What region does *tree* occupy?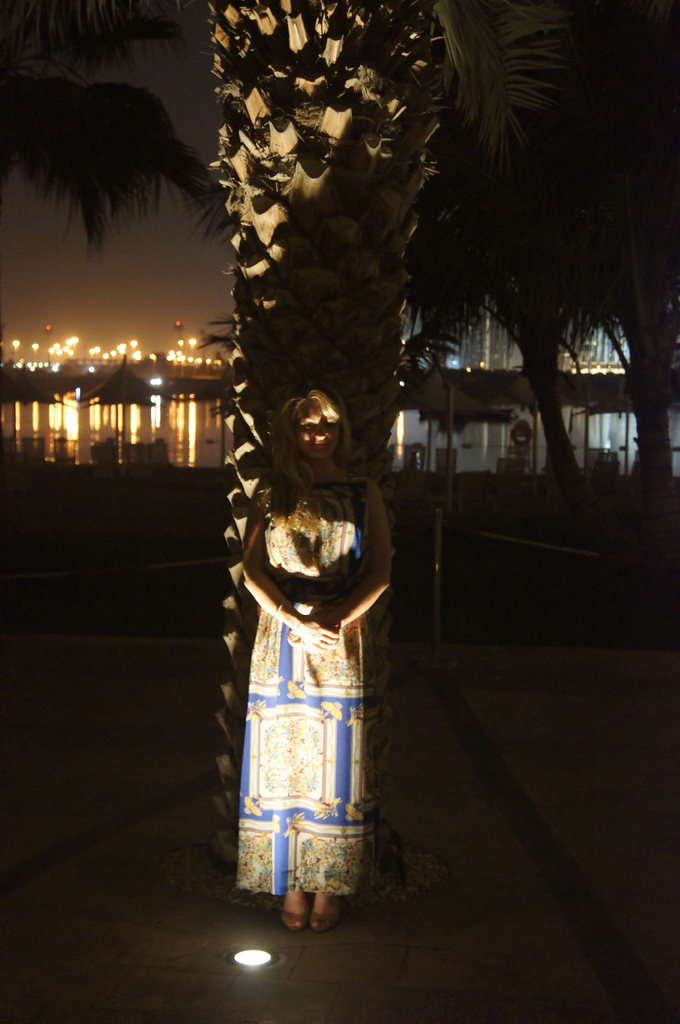
l=13, t=30, r=228, b=389.
